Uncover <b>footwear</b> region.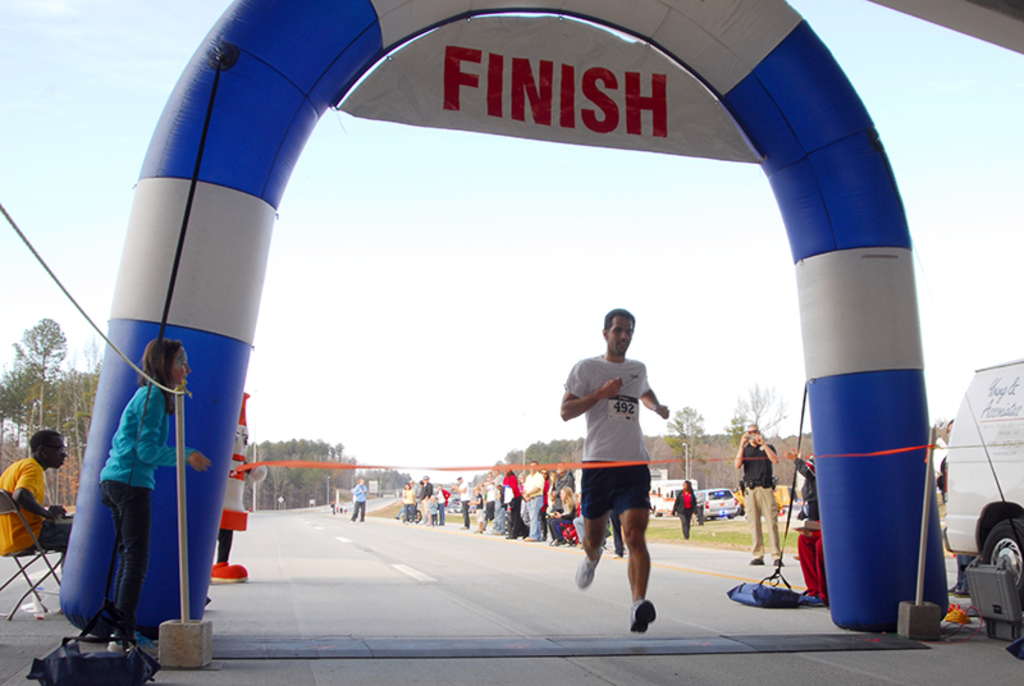
Uncovered: pyautogui.locateOnScreen(580, 546, 605, 586).
